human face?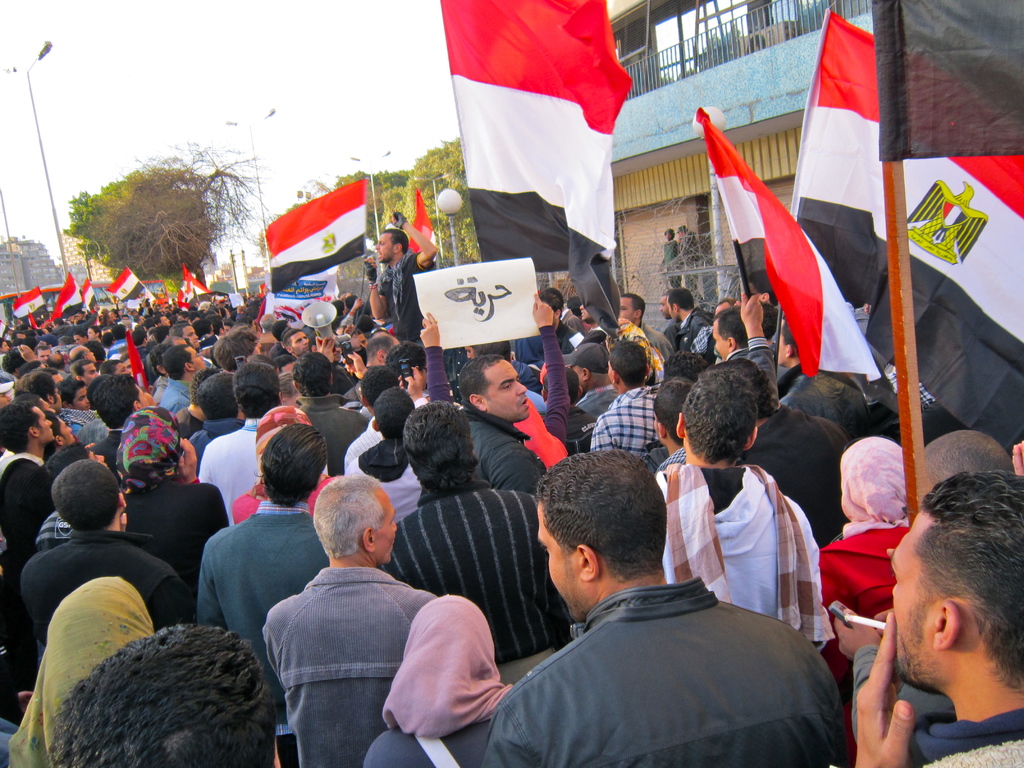
[x1=172, y1=336, x2=186, y2=345]
